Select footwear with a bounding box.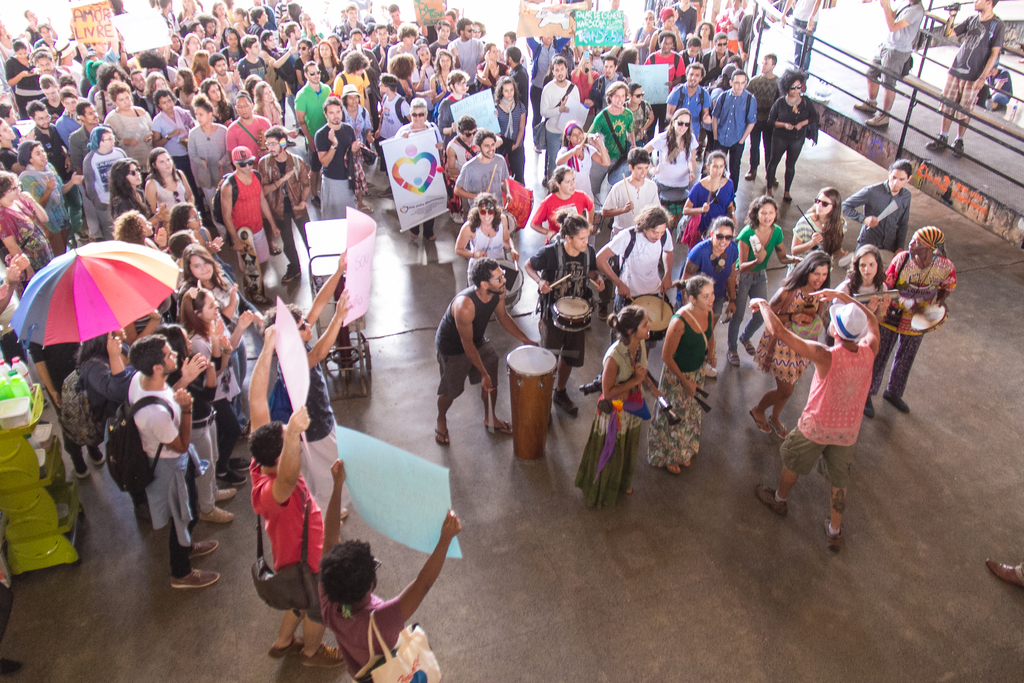
locate(72, 468, 95, 478).
